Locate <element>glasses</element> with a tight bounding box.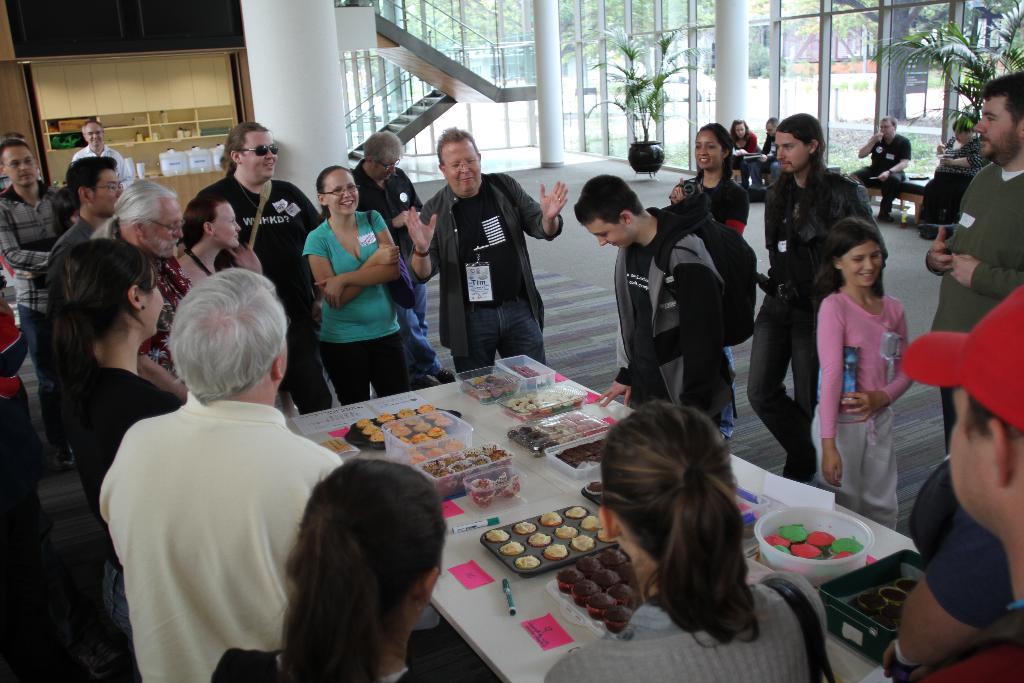
(237, 142, 284, 159).
